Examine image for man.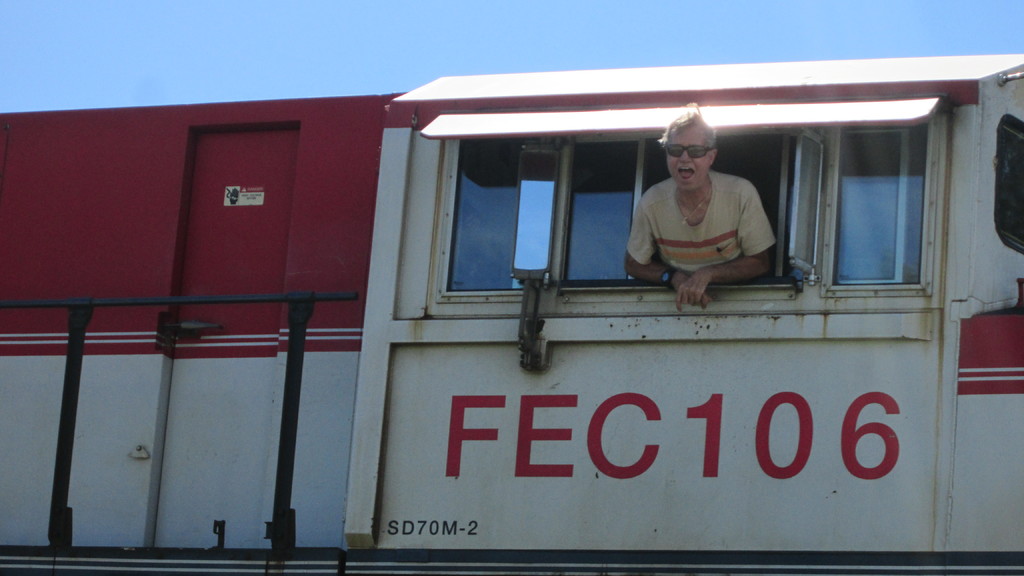
Examination result: left=626, top=99, right=775, bottom=308.
